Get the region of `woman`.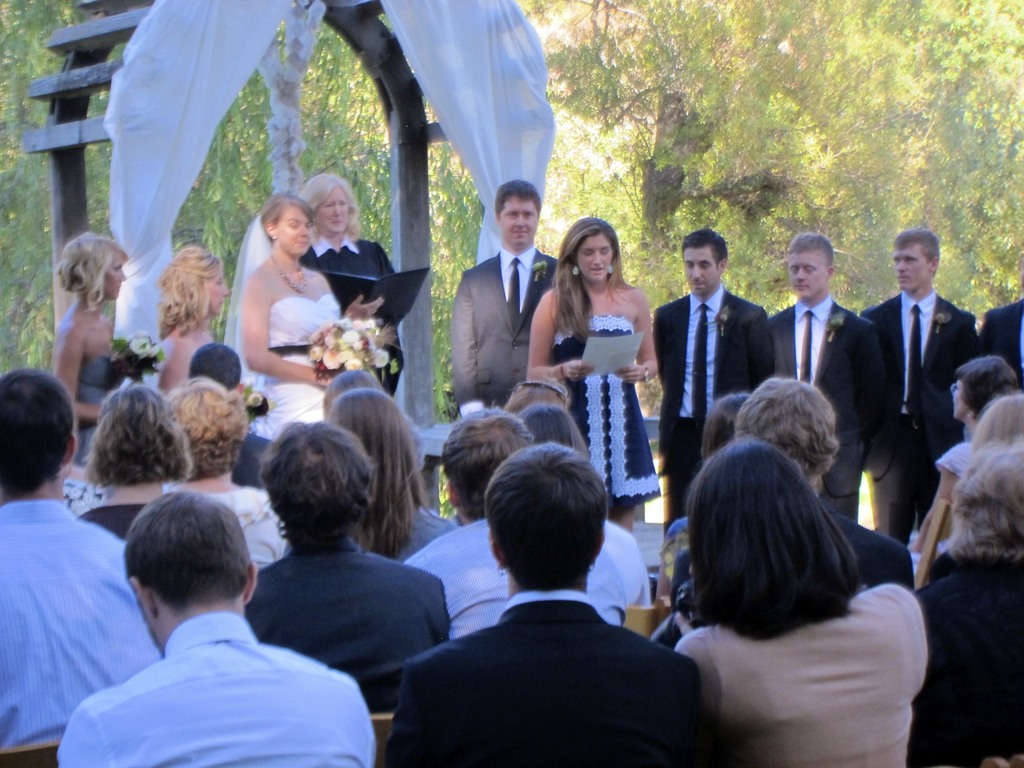
locate(52, 236, 144, 467).
